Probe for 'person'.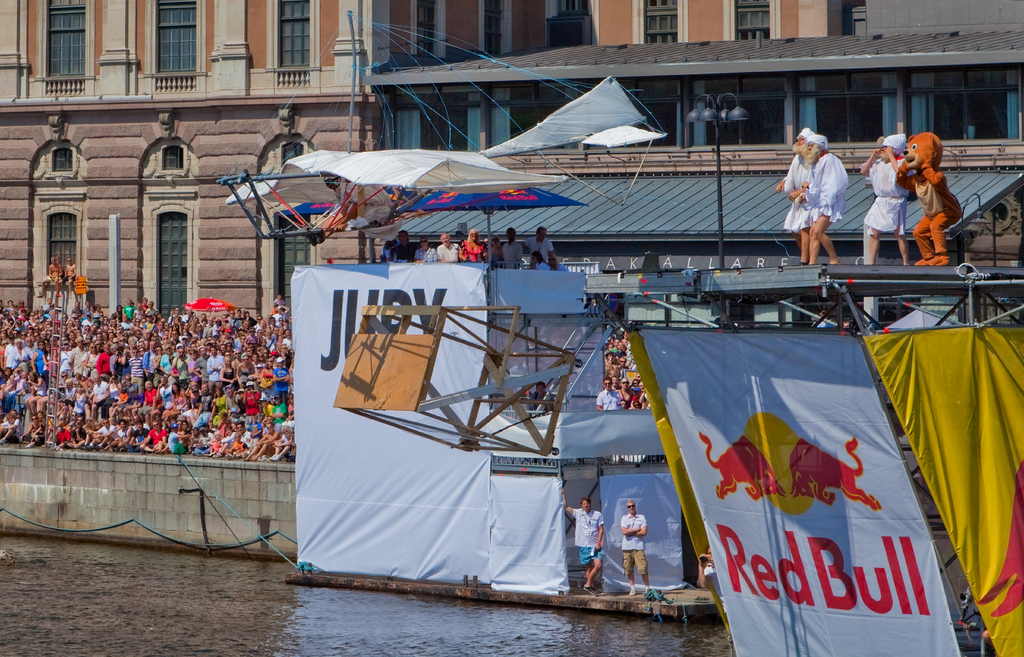
Probe result: l=323, t=176, r=394, b=220.
